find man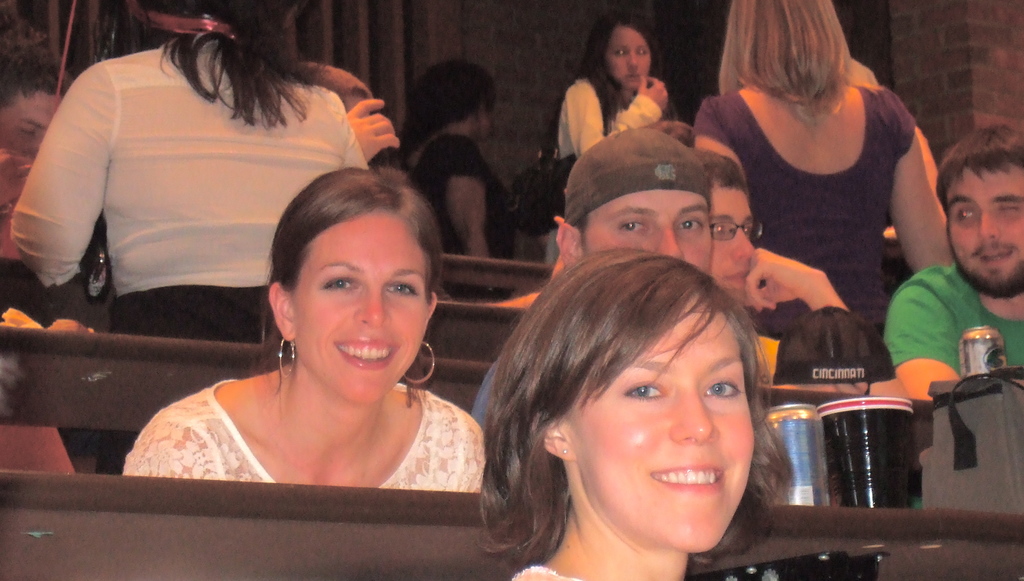
[885, 125, 1023, 406]
